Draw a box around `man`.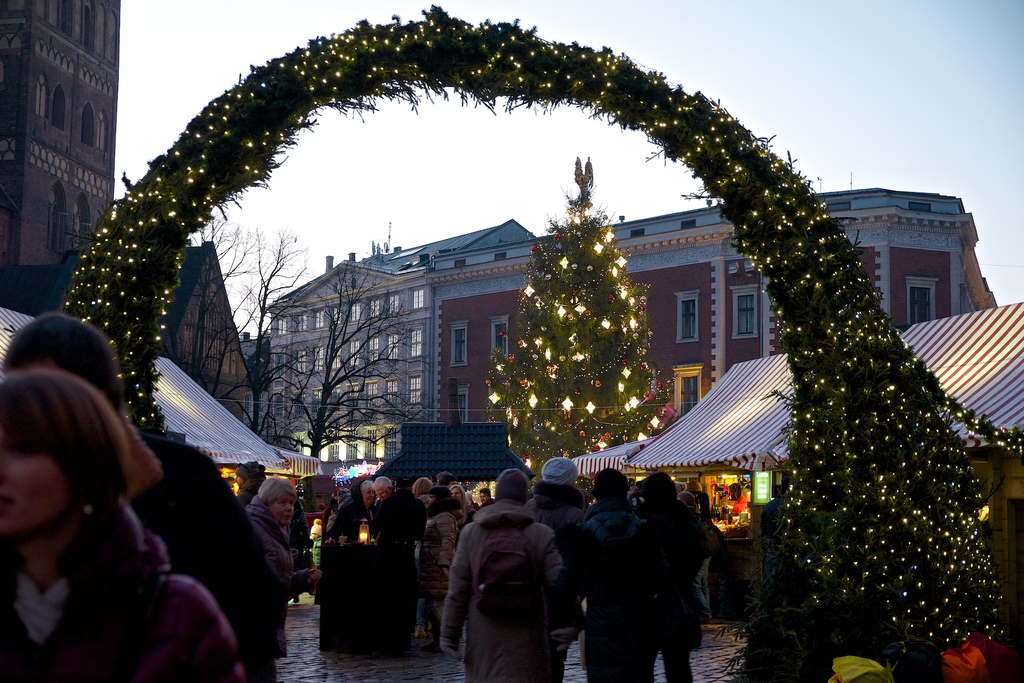
<box>539,457,594,657</box>.
